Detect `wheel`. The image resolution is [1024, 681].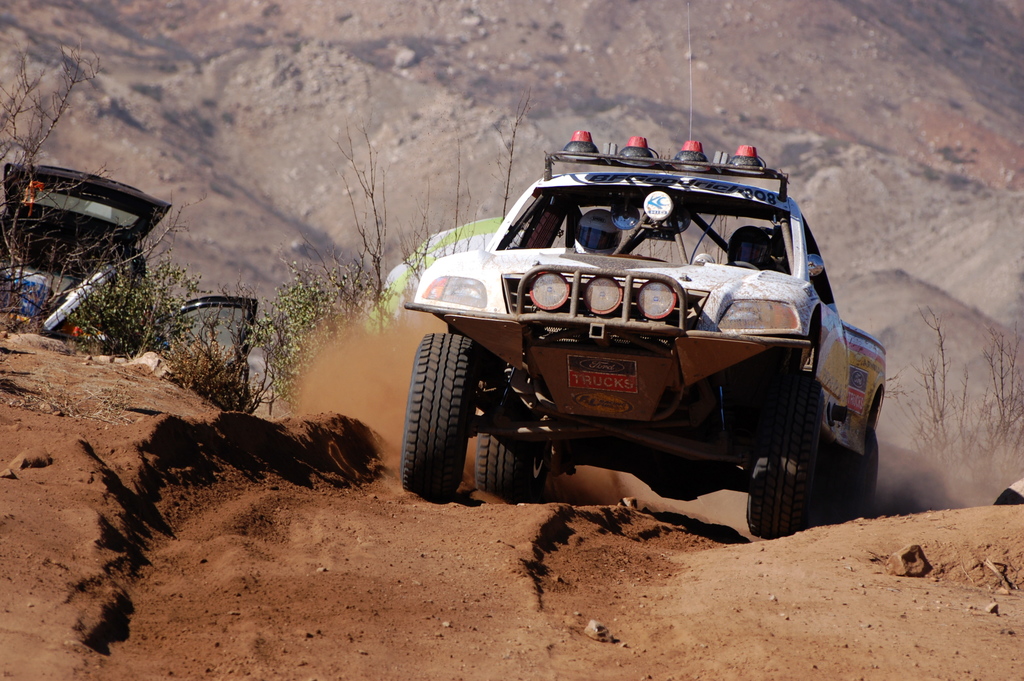
748,379,822,541.
